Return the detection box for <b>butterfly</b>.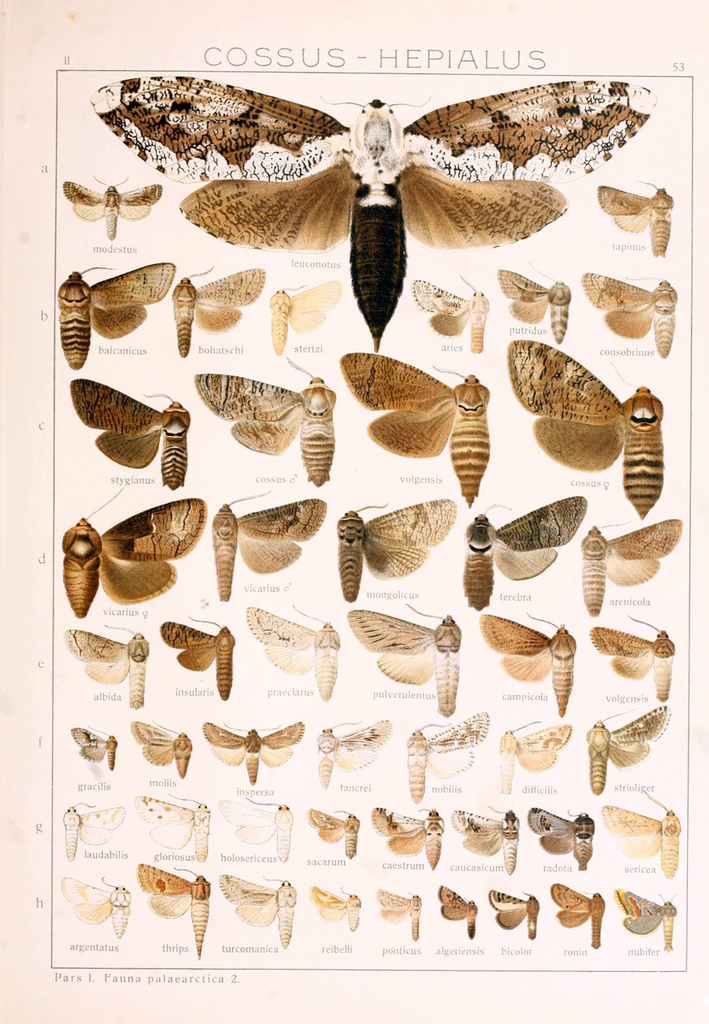
473 610 581 716.
